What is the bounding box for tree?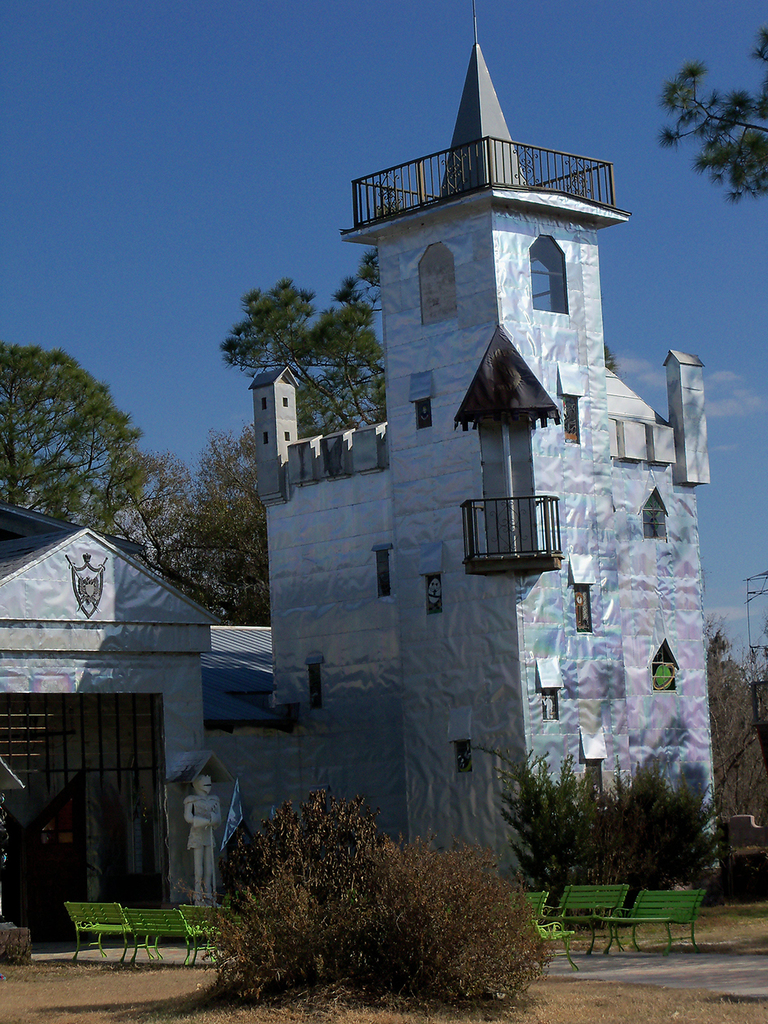
698, 623, 767, 860.
